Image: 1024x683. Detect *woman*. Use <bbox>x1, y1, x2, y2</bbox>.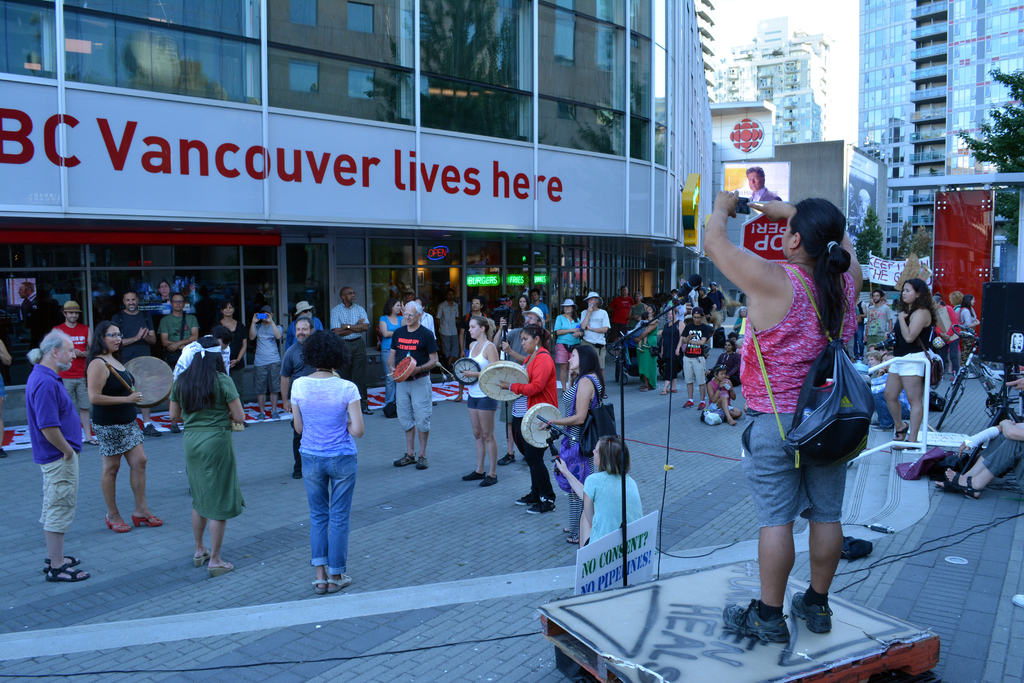
<bbox>378, 299, 406, 409</bbox>.
